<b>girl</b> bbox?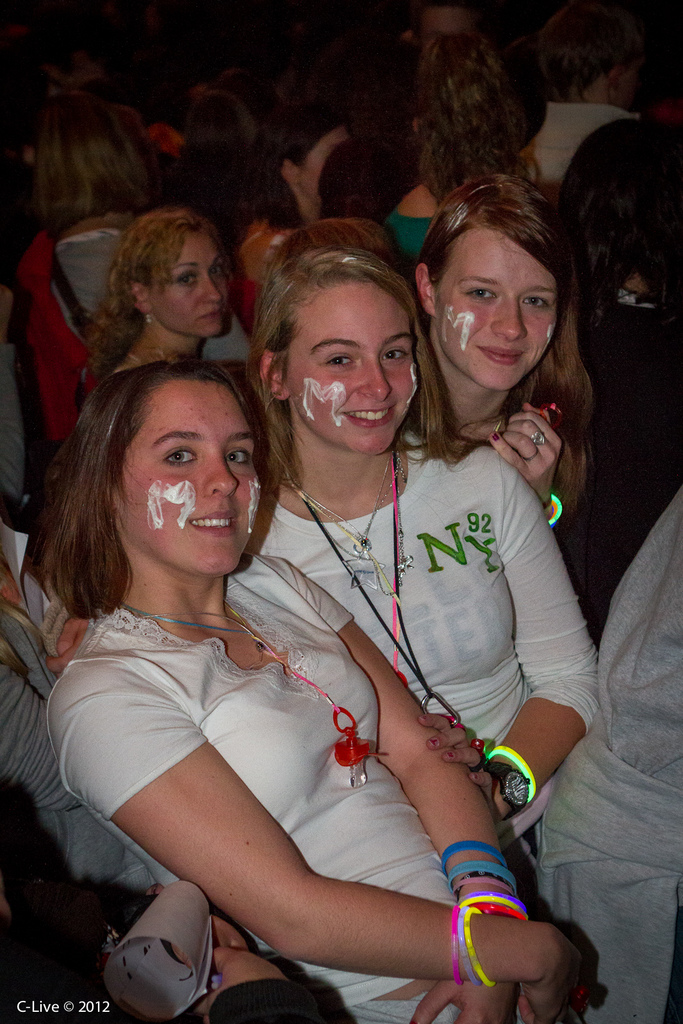
pyautogui.locateOnScreen(241, 244, 602, 854)
